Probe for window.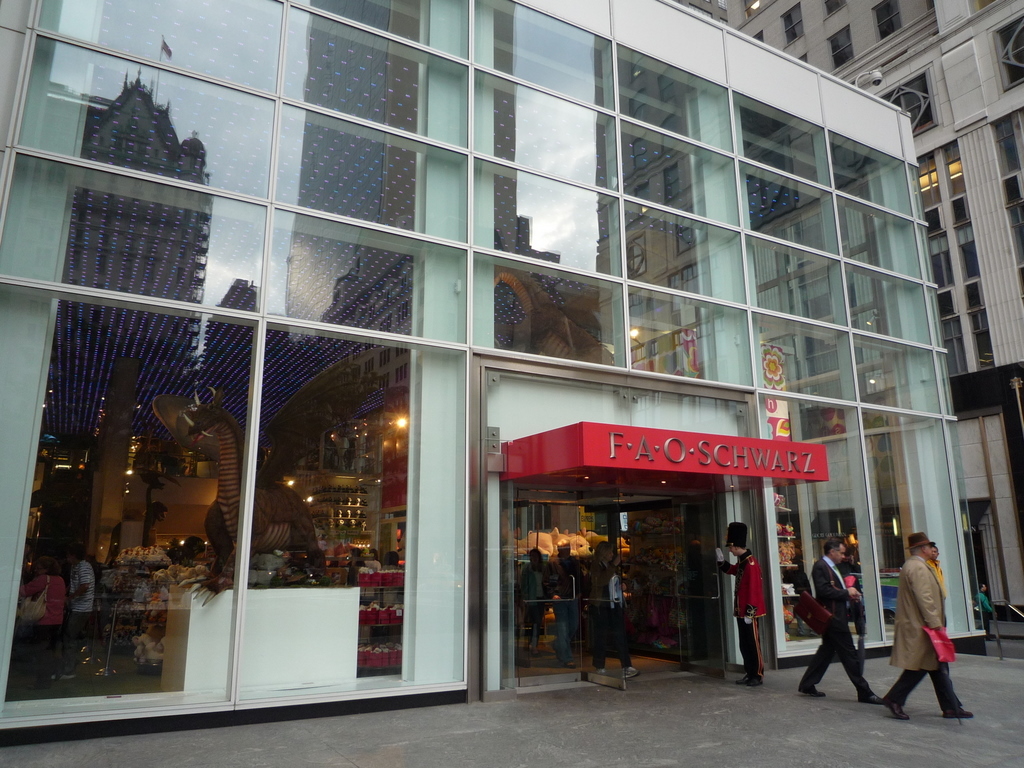
Probe result: x1=817 y1=0 x2=843 y2=18.
